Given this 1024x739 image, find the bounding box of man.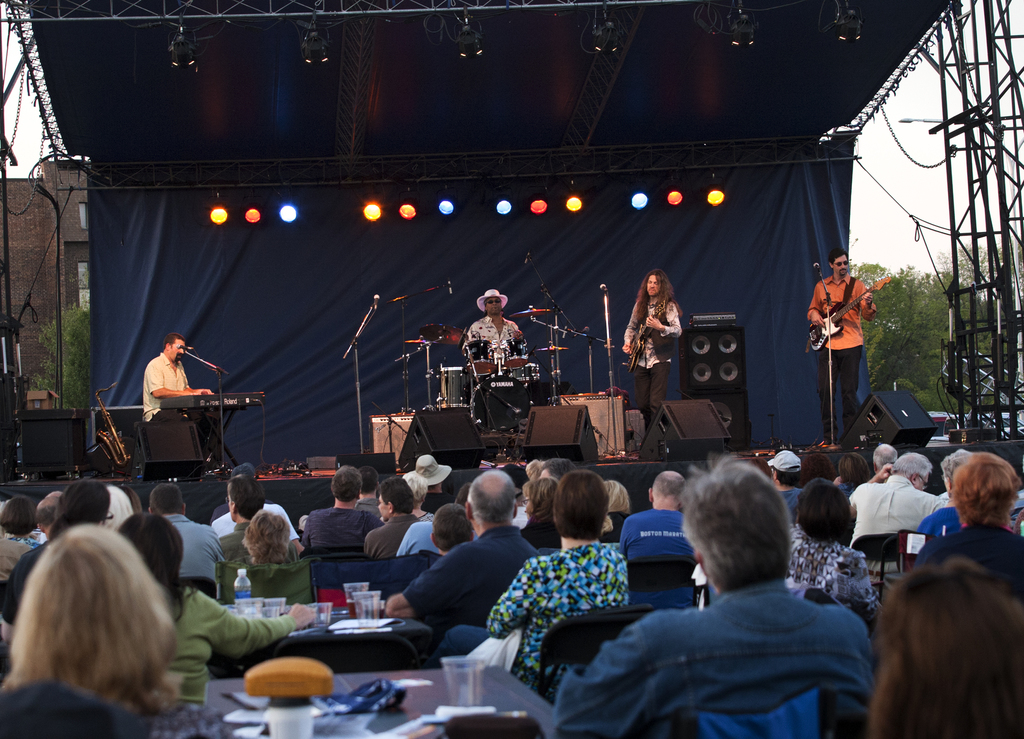
{"left": 301, "top": 466, "right": 380, "bottom": 555}.
